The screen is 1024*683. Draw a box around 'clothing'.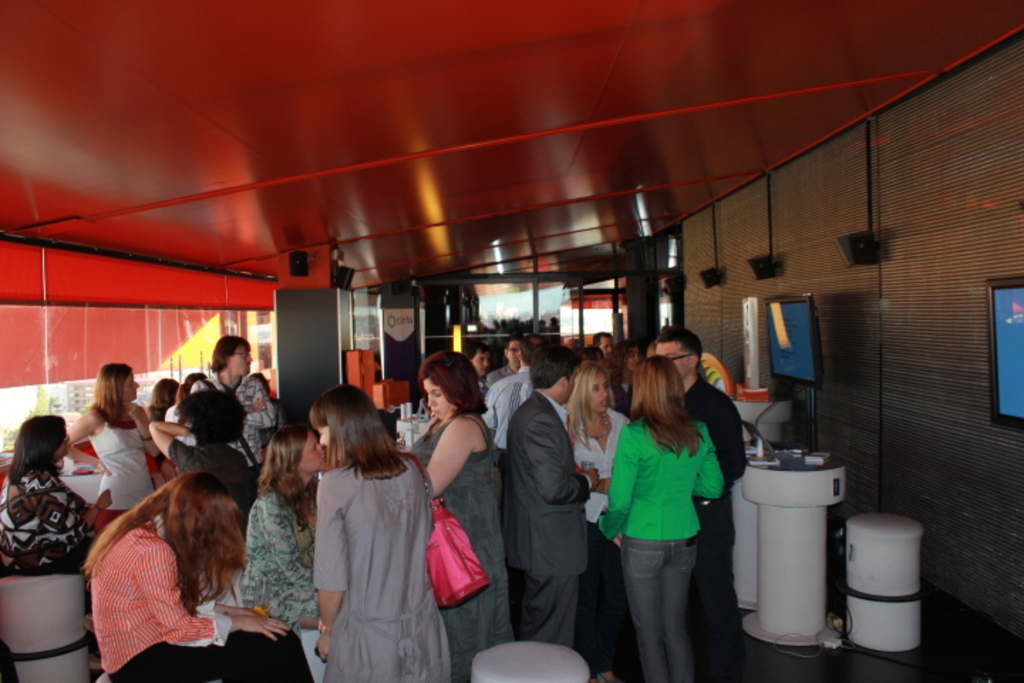
(left=0, top=460, right=85, bottom=579).
